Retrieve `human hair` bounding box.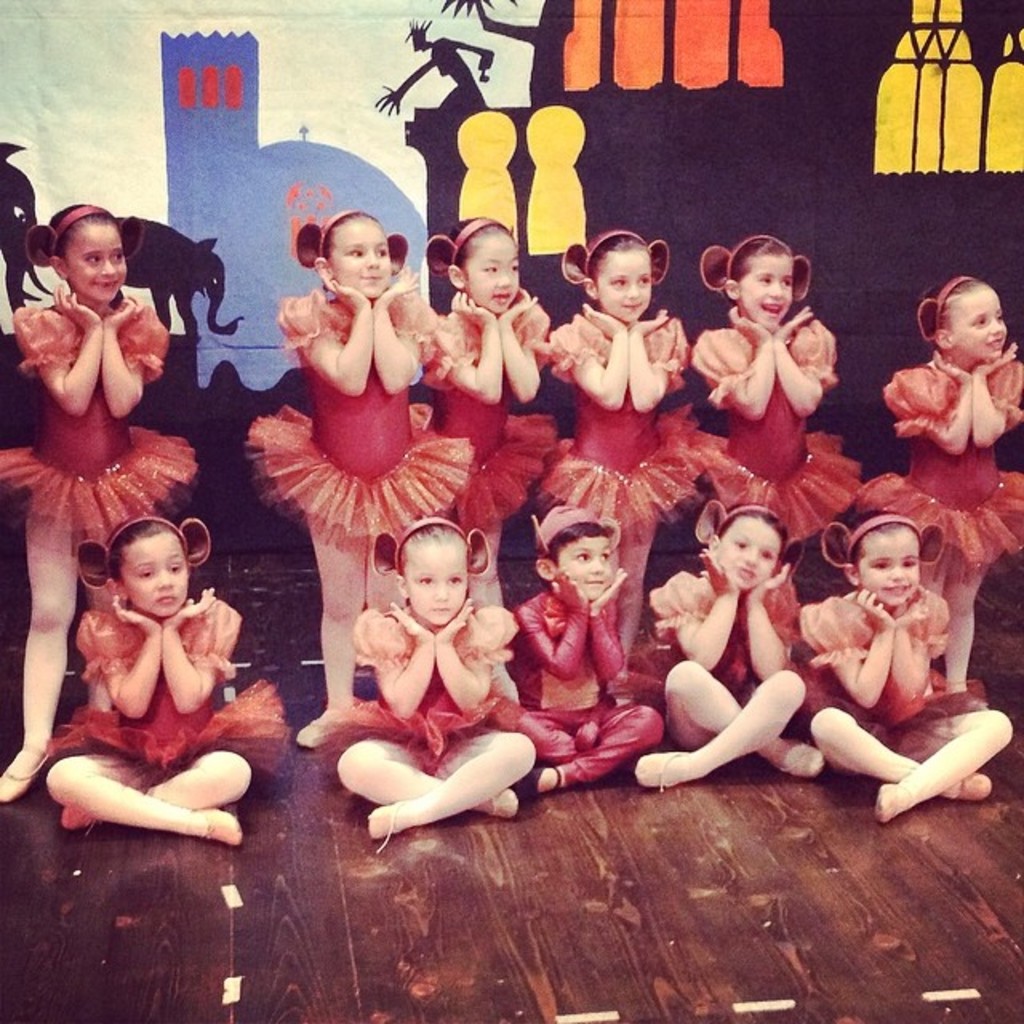
Bounding box: box(51, 190, 118, 258).
